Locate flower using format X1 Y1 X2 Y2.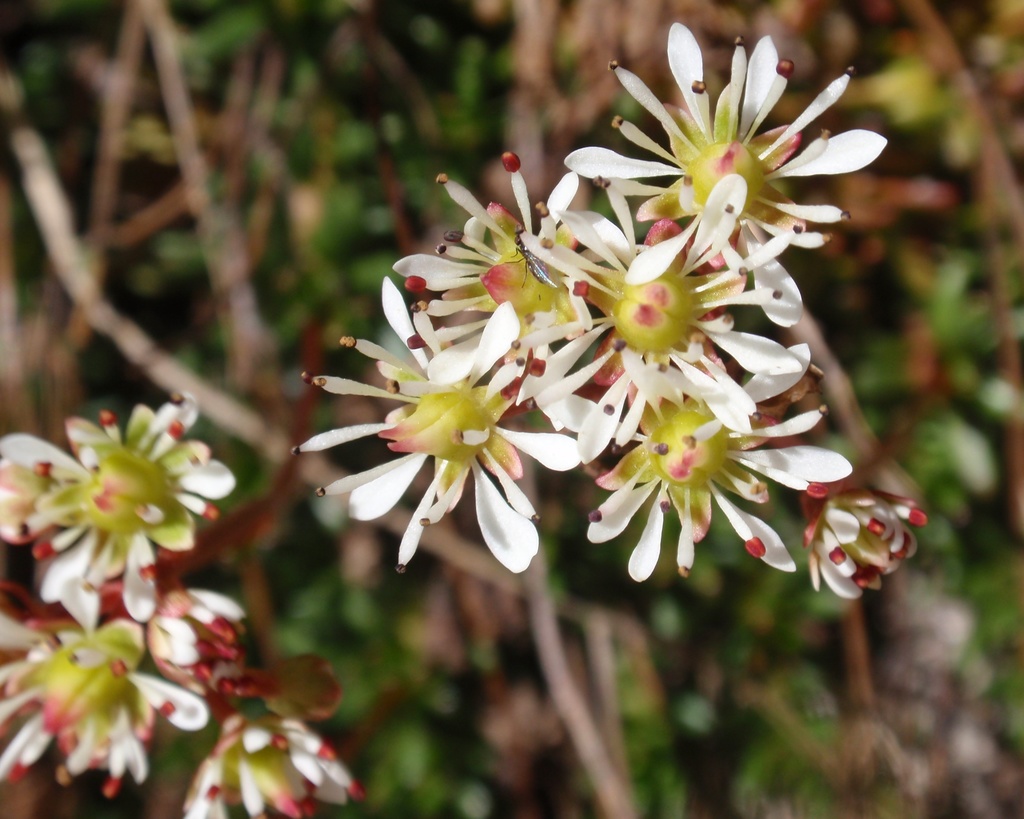
547 346 852 573.
